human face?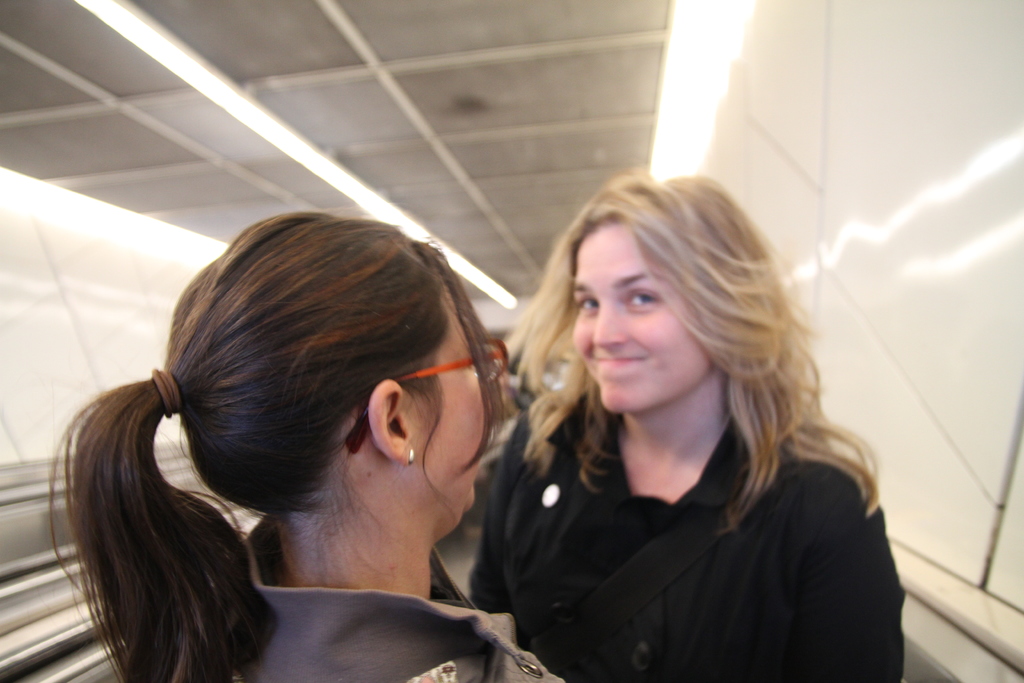
[417, 282, 495, 514]
